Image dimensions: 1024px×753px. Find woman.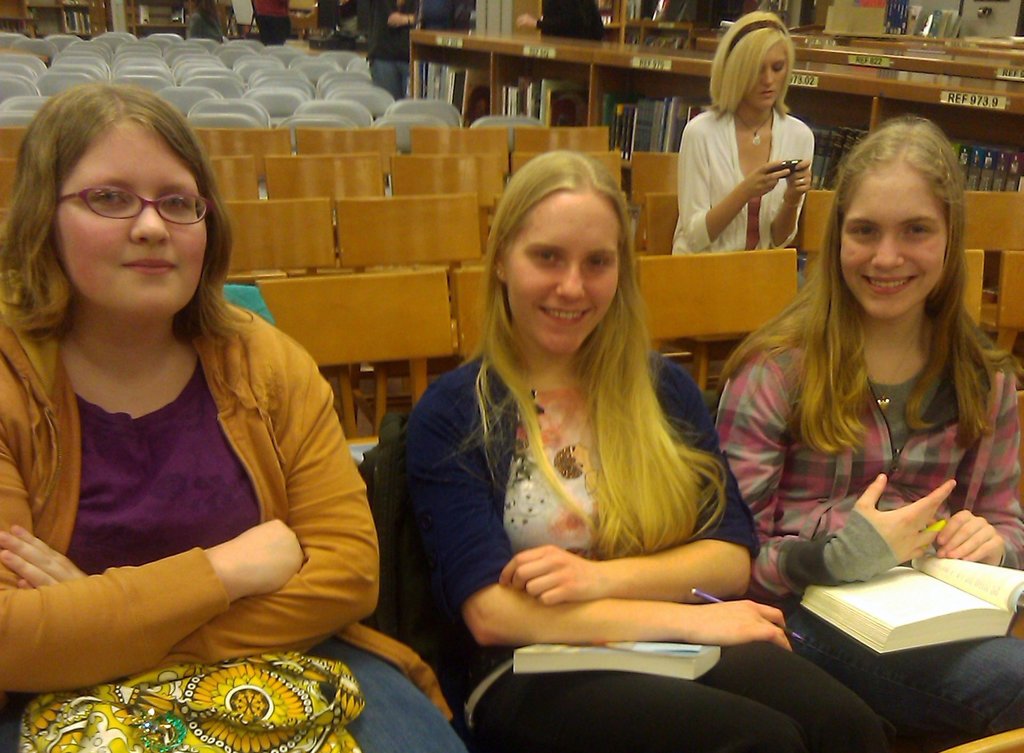
(left=716, top=114, right=1012, bottom=652).
